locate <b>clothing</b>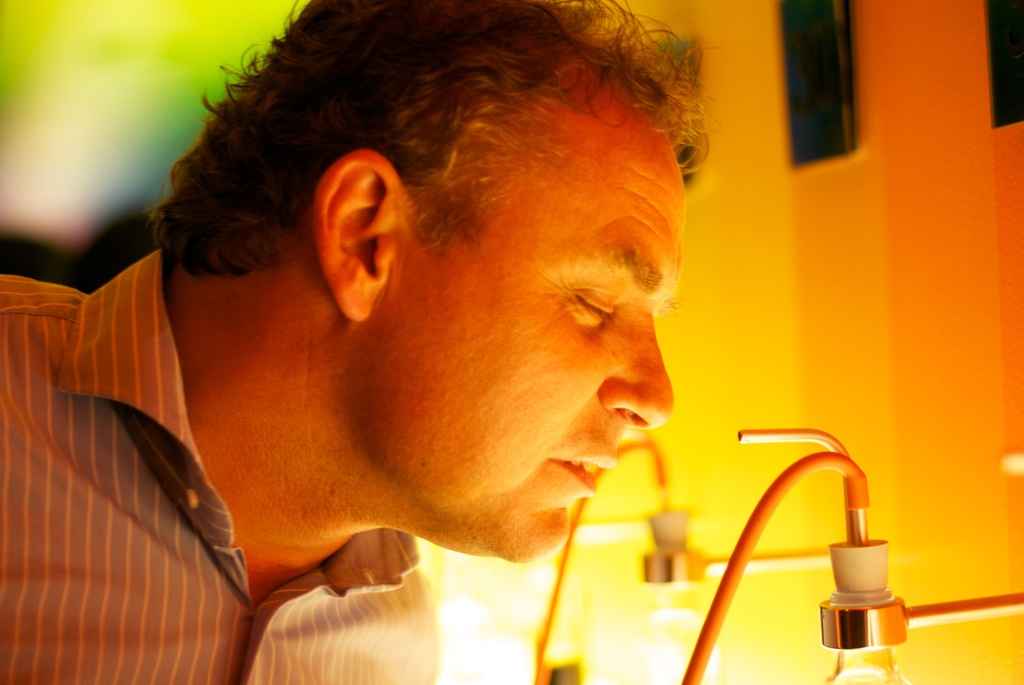
left=0, top=248, right=438, bottom=684
